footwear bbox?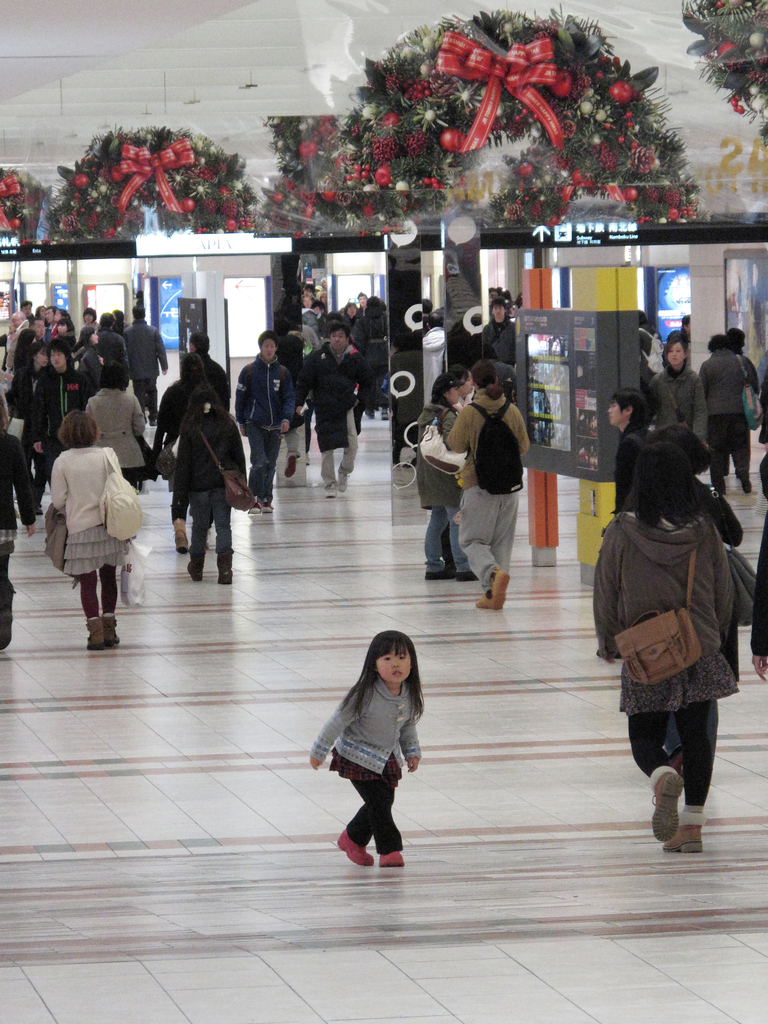
crop(178, 533, 192, 556)
